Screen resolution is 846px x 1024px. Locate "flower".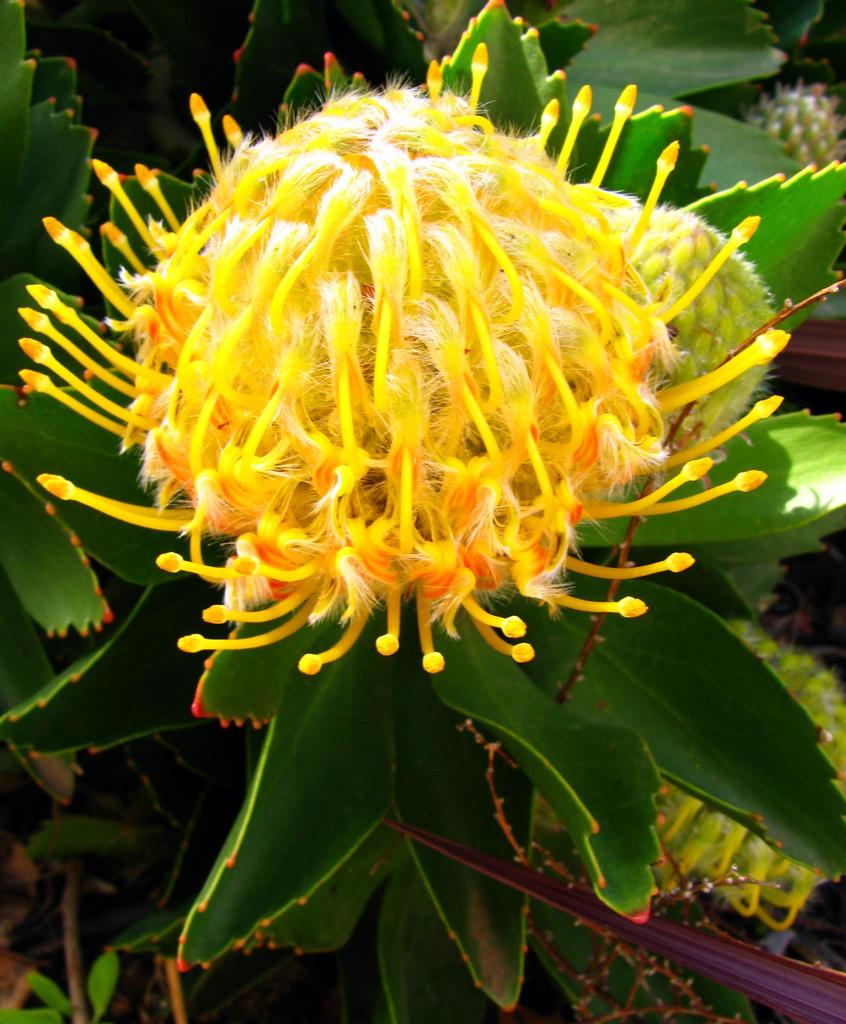
[17, 45, 788, 684].
